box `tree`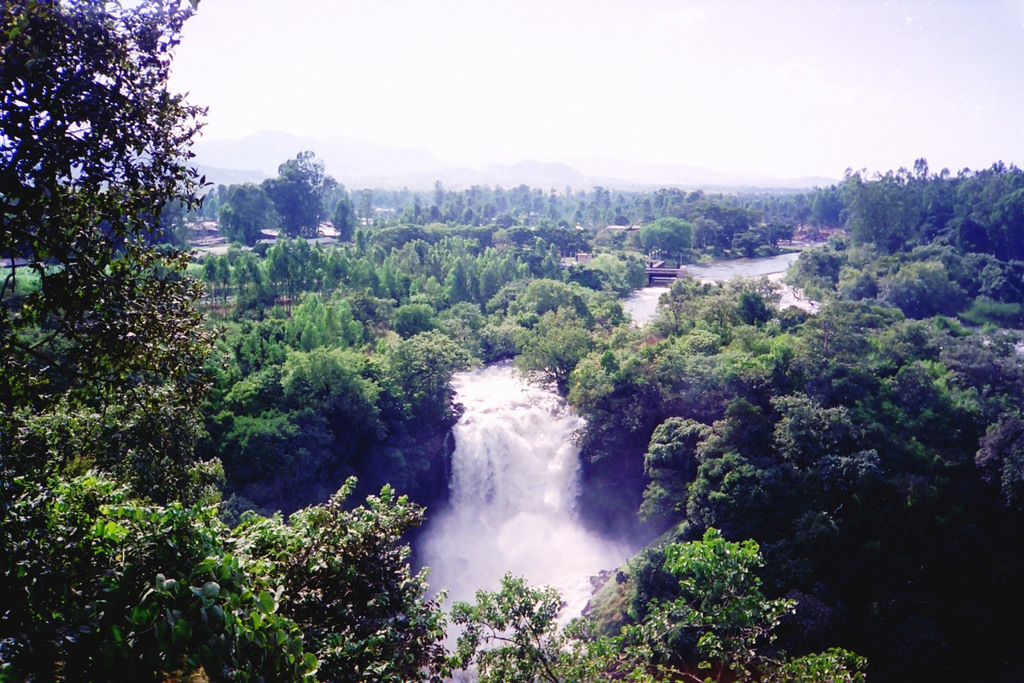
{"left": 616, "top": 528, "right": 868, "bottom": 682}
